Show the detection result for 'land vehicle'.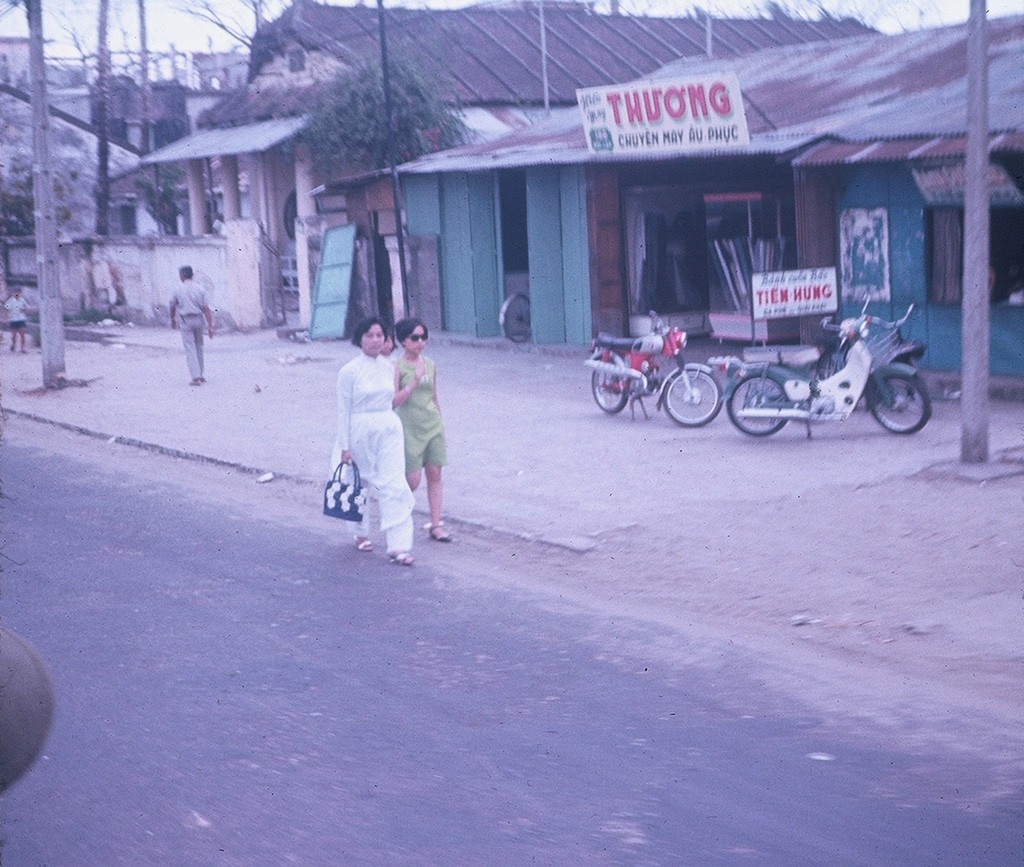
bbox(654, 297, 947, 442).
